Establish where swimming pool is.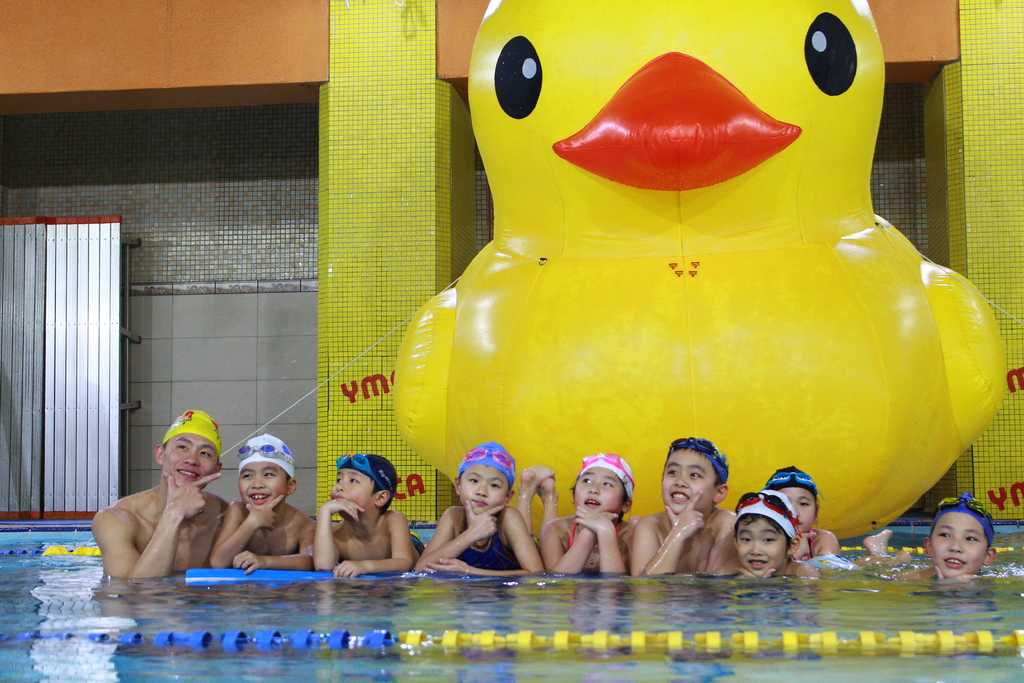
Established at bbox(0, 536, 1023, 682).
